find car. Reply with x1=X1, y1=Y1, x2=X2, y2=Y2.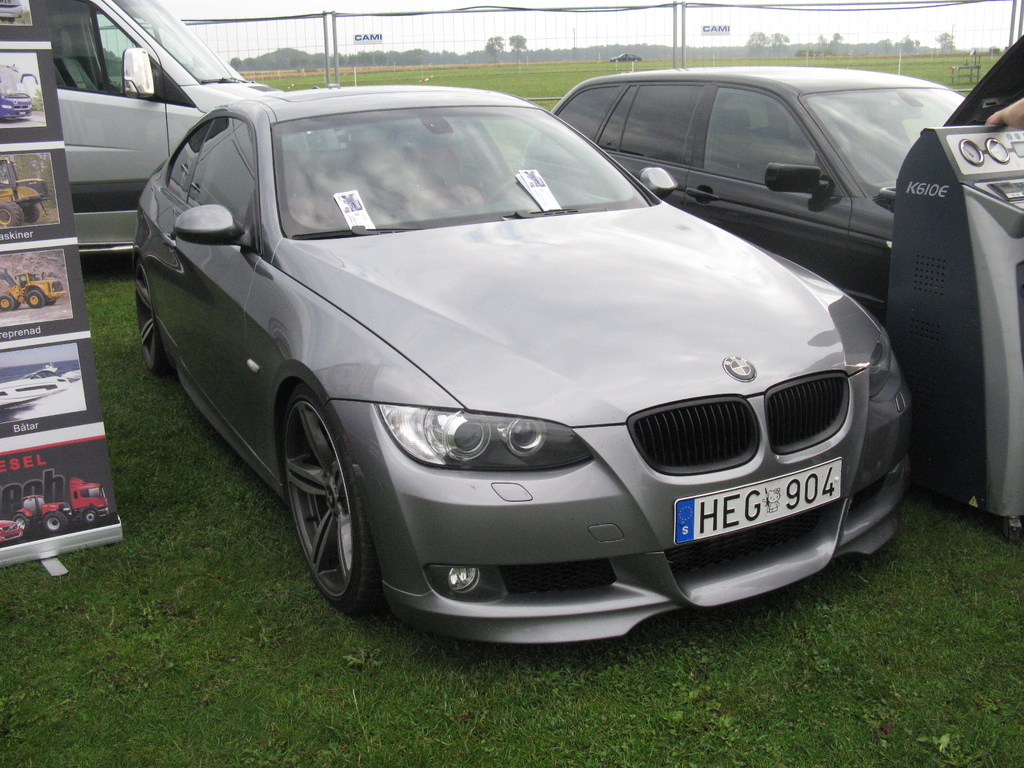
x1=0, y1=517, x2=24, y2=543.
